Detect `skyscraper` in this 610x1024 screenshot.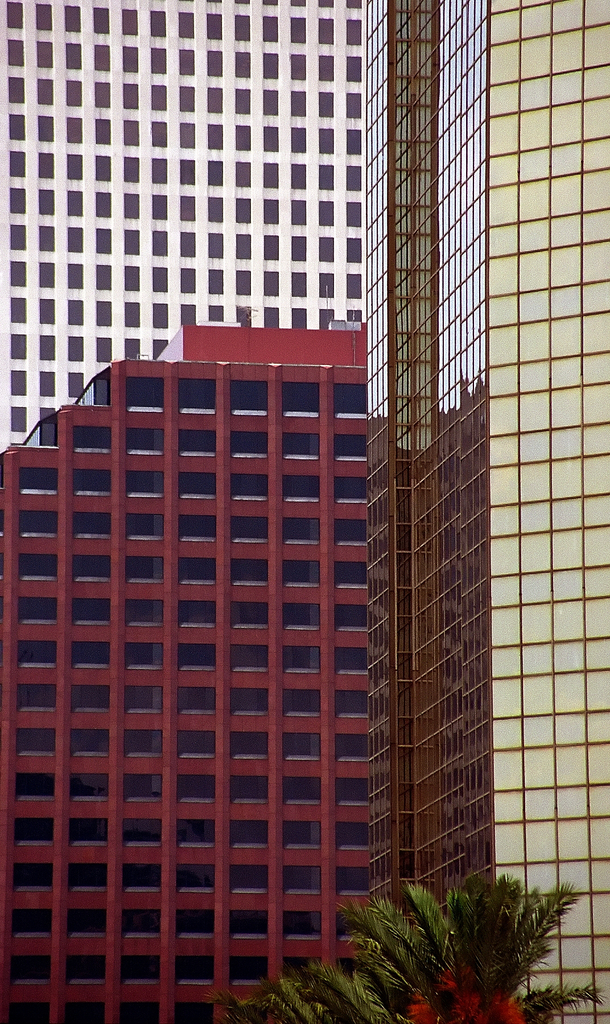
Detection: 0 0 361 476.
